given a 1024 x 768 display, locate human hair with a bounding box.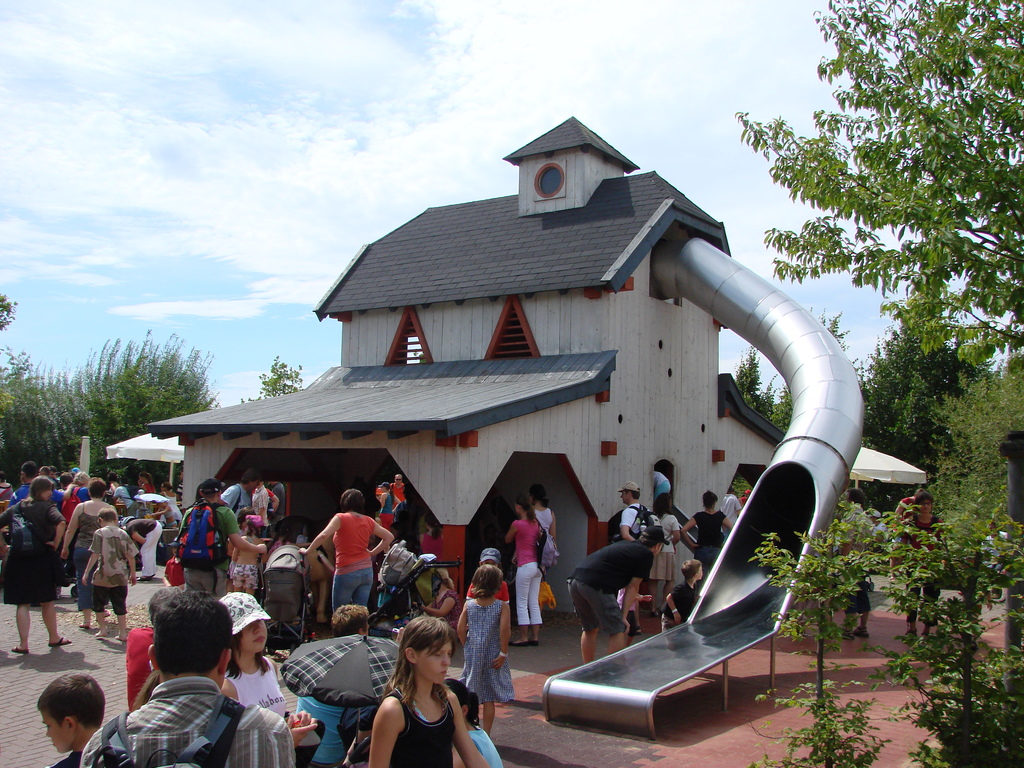
Located: [41,467,52,477].
